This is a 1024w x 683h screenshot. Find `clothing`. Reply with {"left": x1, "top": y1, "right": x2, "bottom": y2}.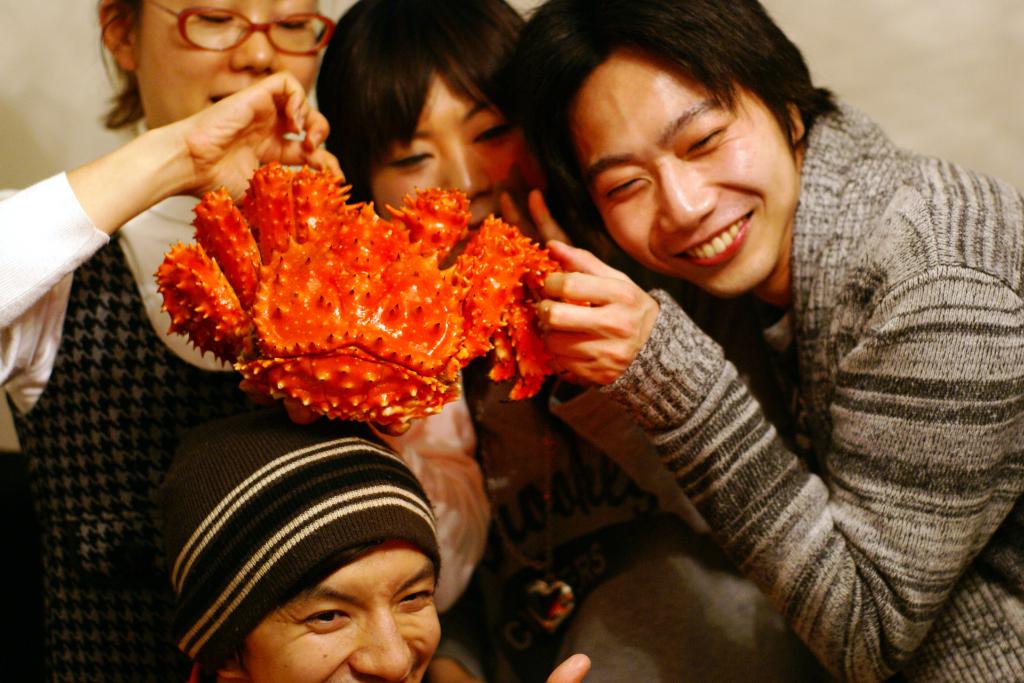
{"left": 0, "top": 170, "right": 489, "bottom": 682}.
